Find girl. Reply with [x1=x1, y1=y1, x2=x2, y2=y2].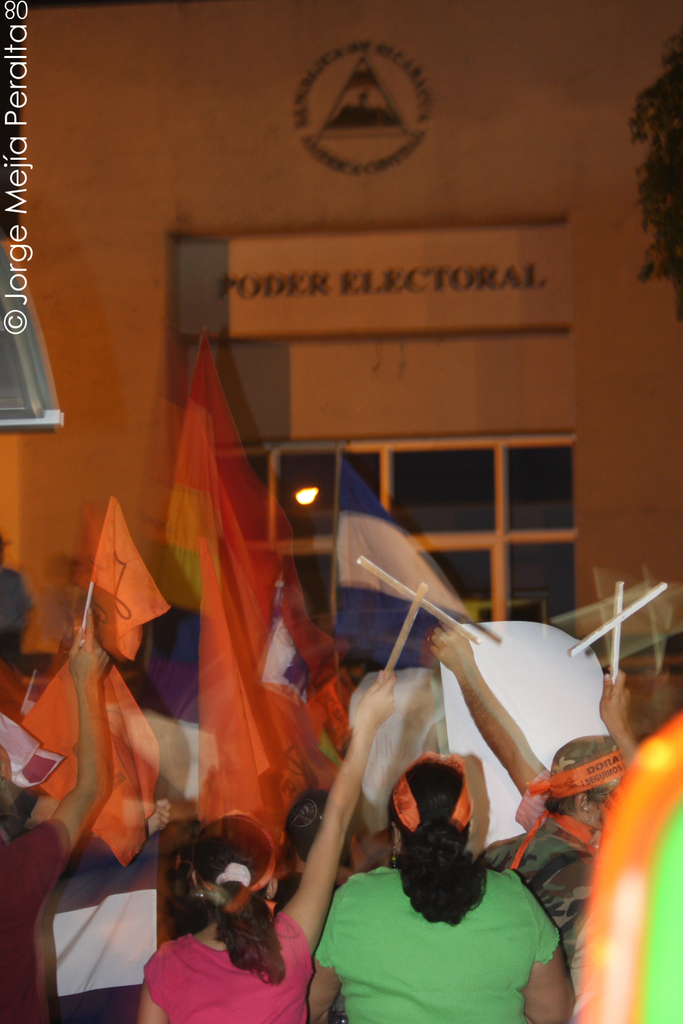
[x1=141, y1=673, x2=385, y2=1023].
